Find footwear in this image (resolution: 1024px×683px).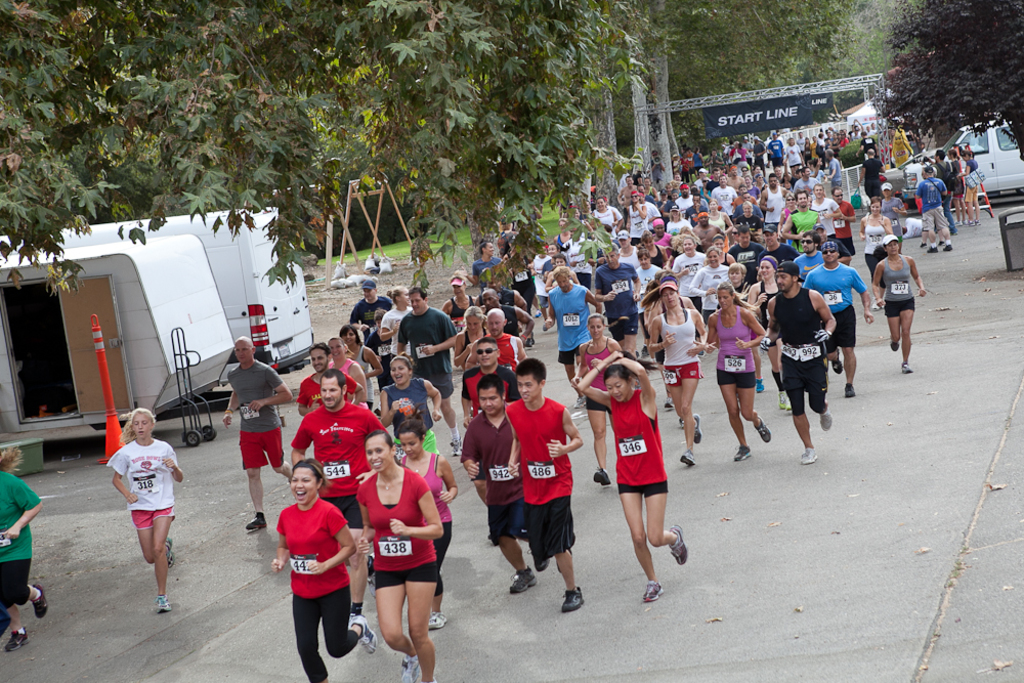
[left=34, top=582, right=50, bottom=618].
